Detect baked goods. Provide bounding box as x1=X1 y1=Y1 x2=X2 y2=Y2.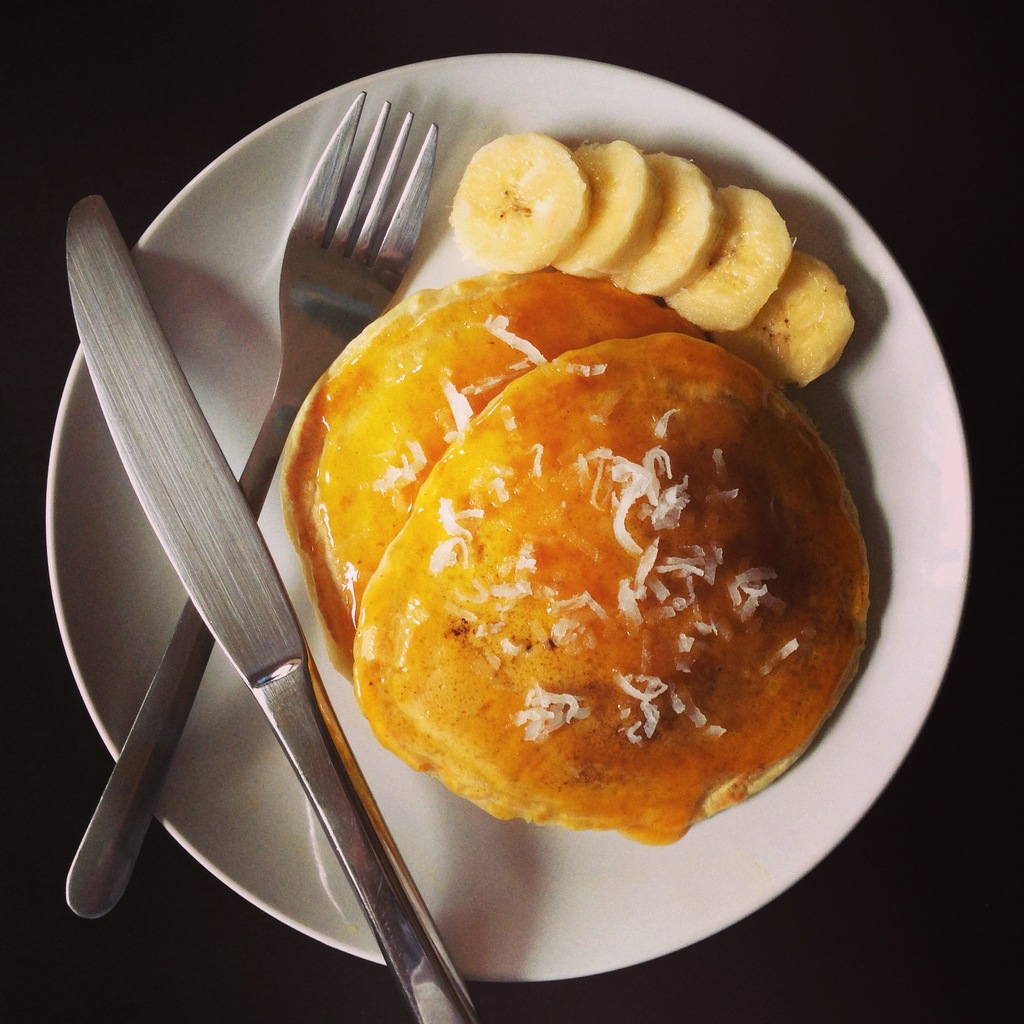
x1=451 y1=124 x2=589 y2=271.
